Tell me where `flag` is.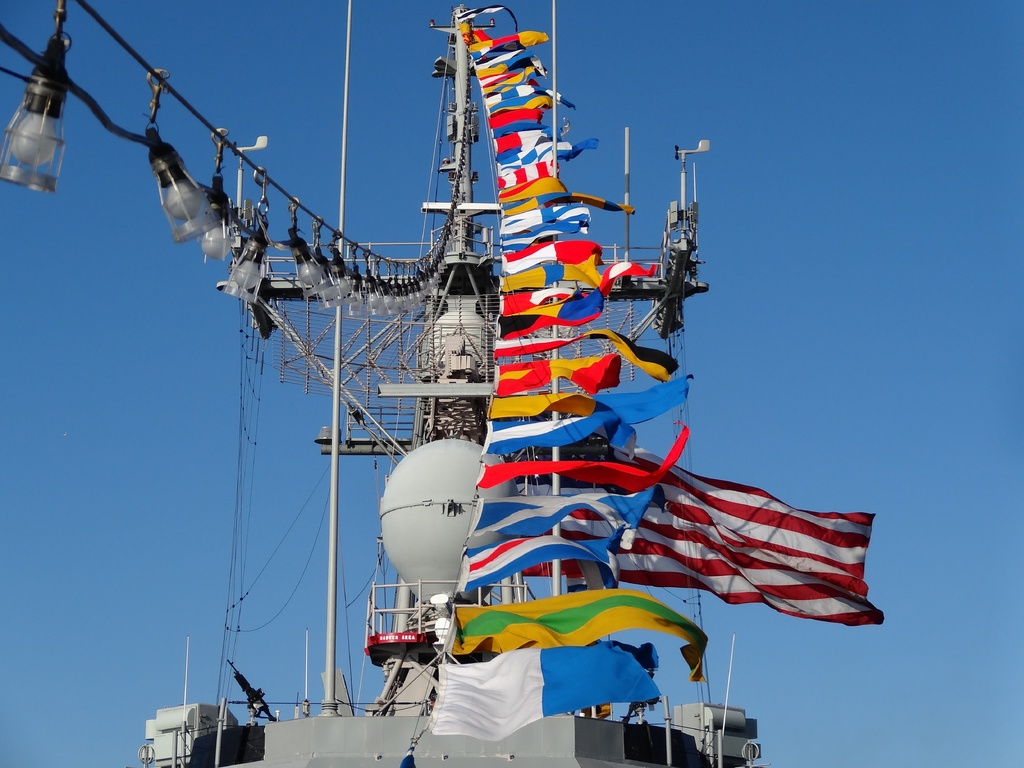
`flag` is at bbox(490, 353, 623, 396).
